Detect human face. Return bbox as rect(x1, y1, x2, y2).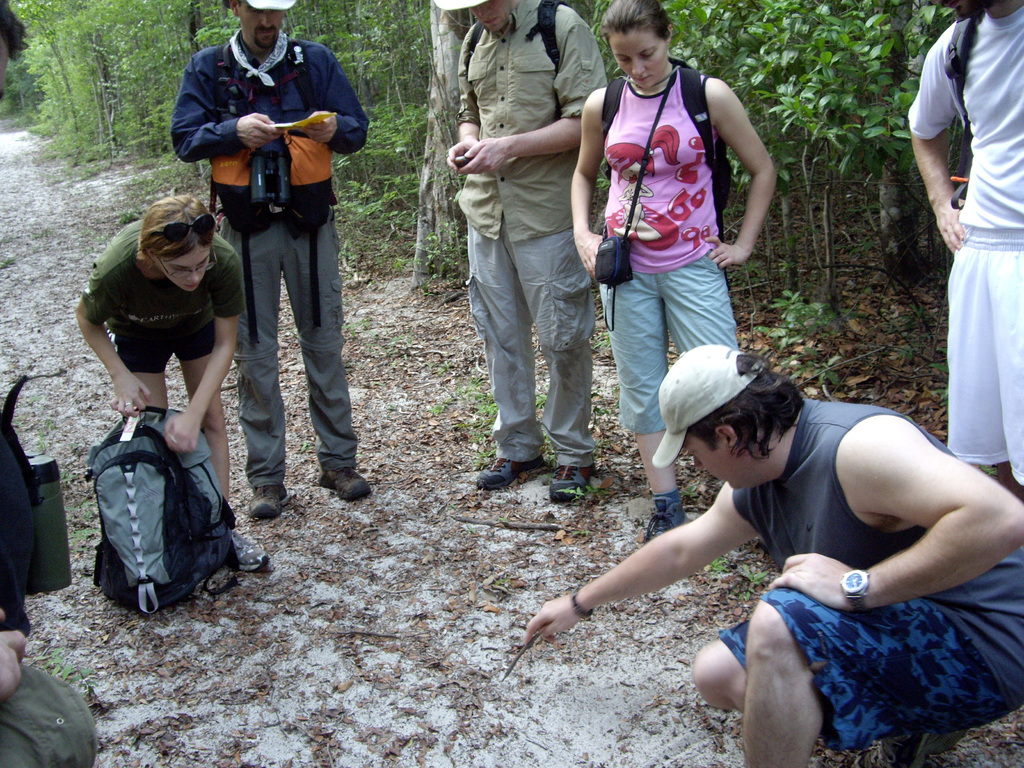
rect(476, 0, 510, 32).
